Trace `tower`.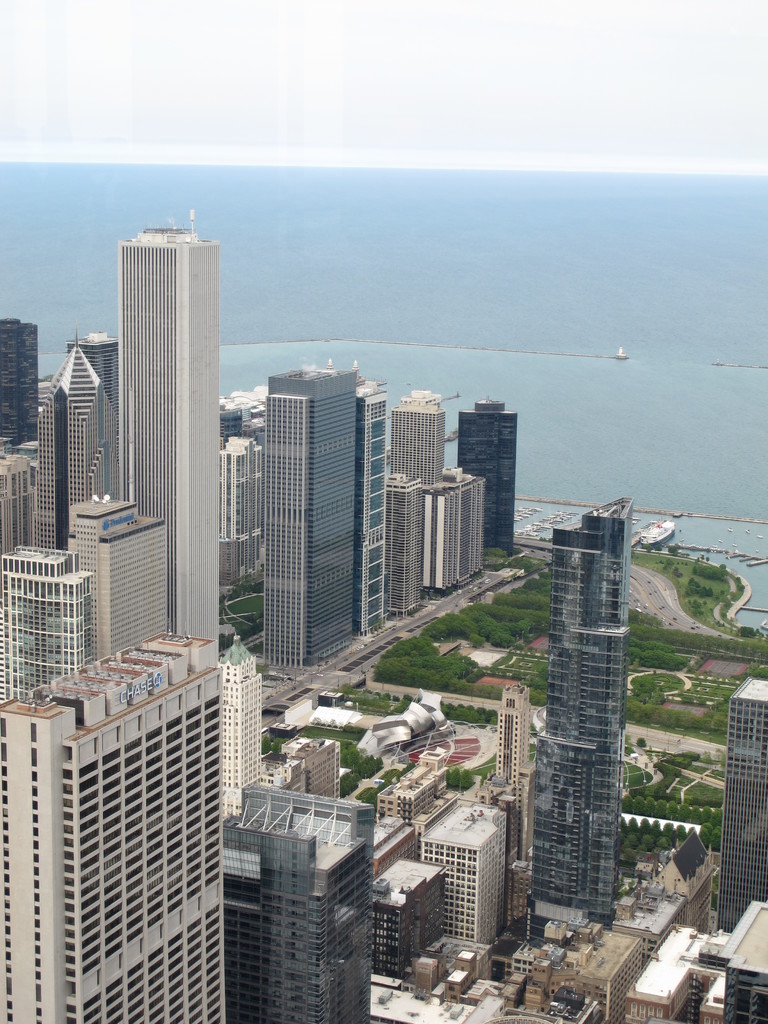
Traced to bbox(205, 780, 378, 1023).
